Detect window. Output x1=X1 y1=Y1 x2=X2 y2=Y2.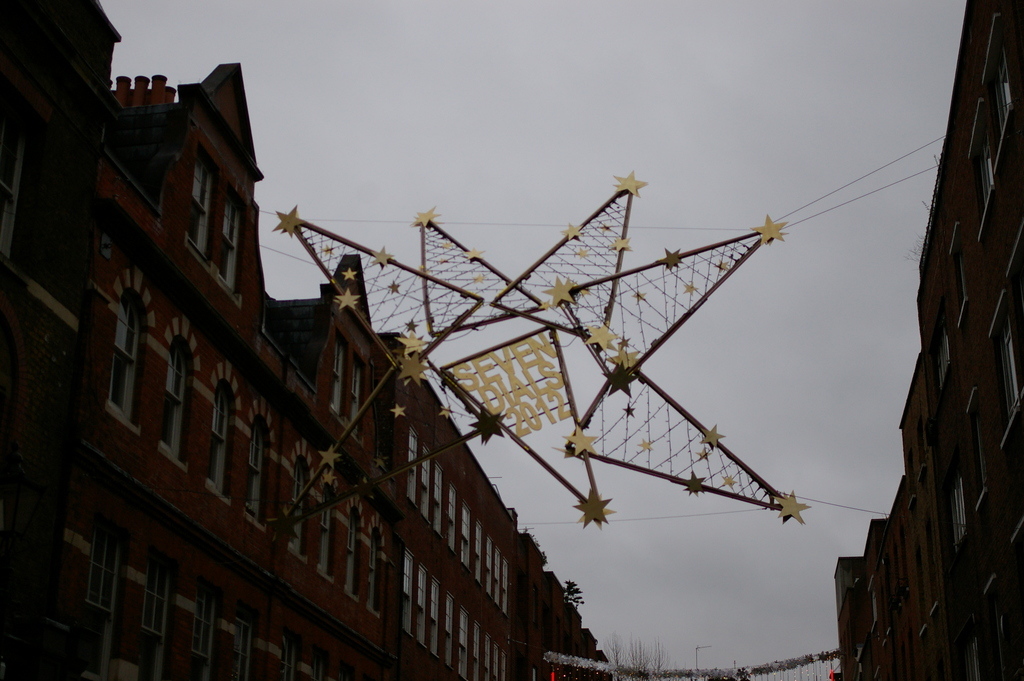
x1=401 y1=549 x2=414 y2=640.
